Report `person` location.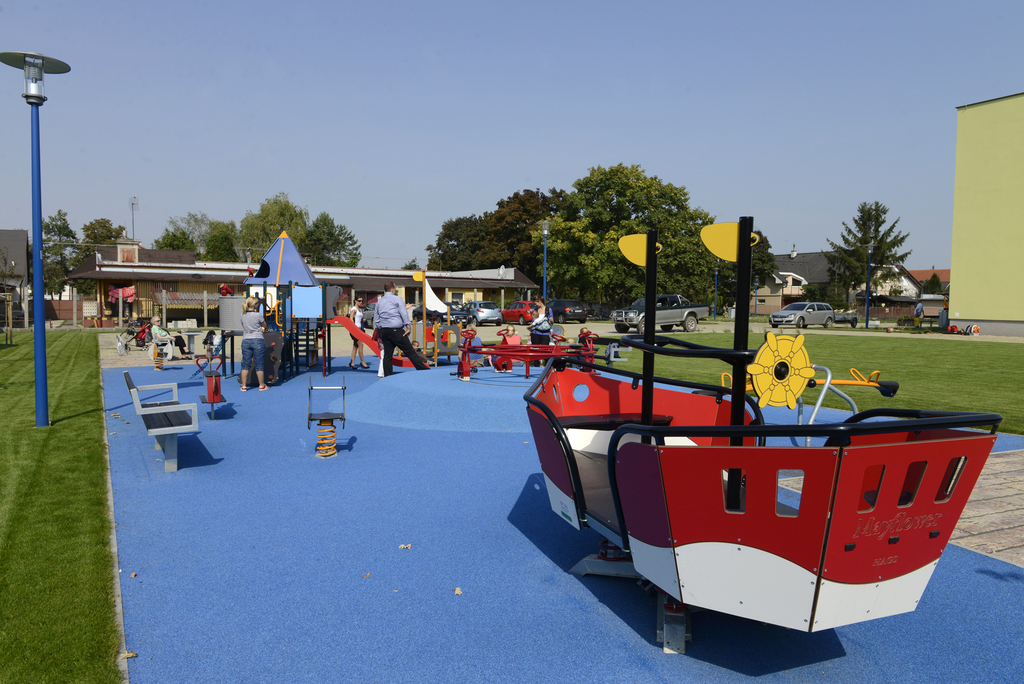
Report: [566, 337, 580, 369].
